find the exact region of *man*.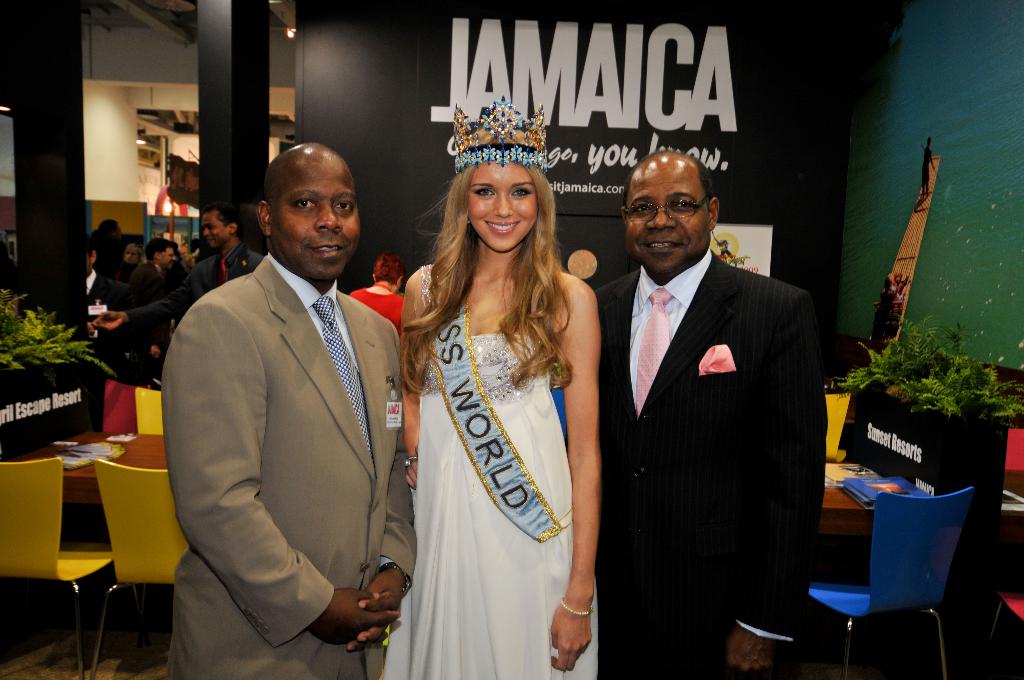
Exact region: region(595, 150, 831, 679).
